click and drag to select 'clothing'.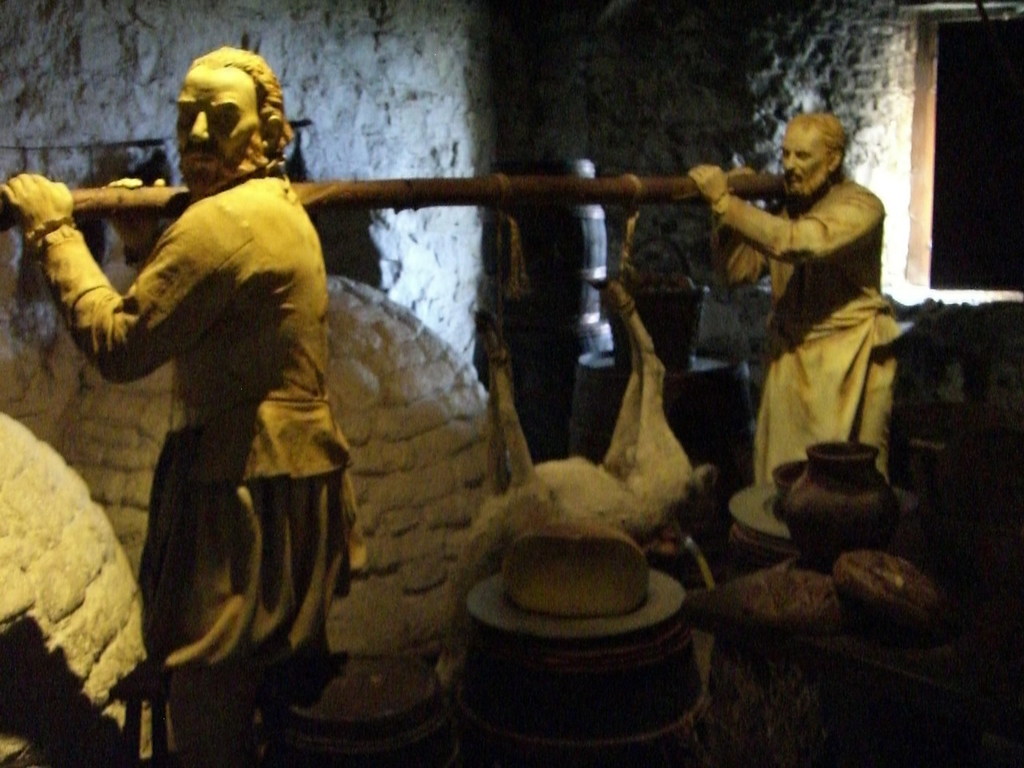
Selection: crop(43, 118, 430, 723).
